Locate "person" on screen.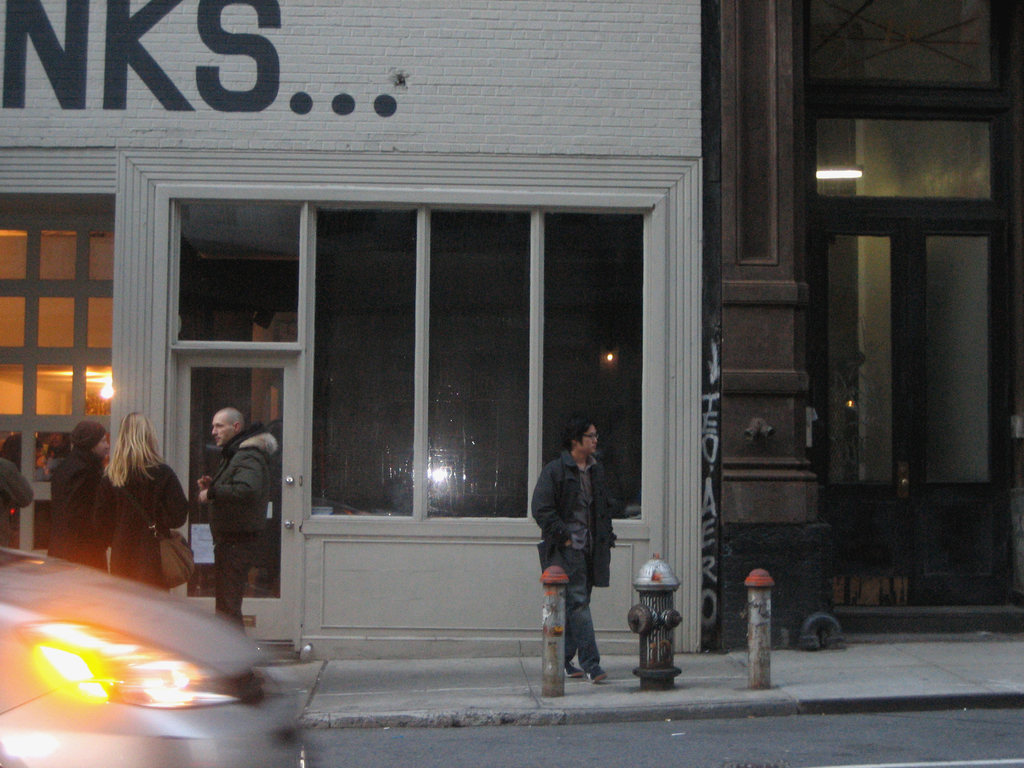
On screen at l=96, t=409, r=189, b=589.
